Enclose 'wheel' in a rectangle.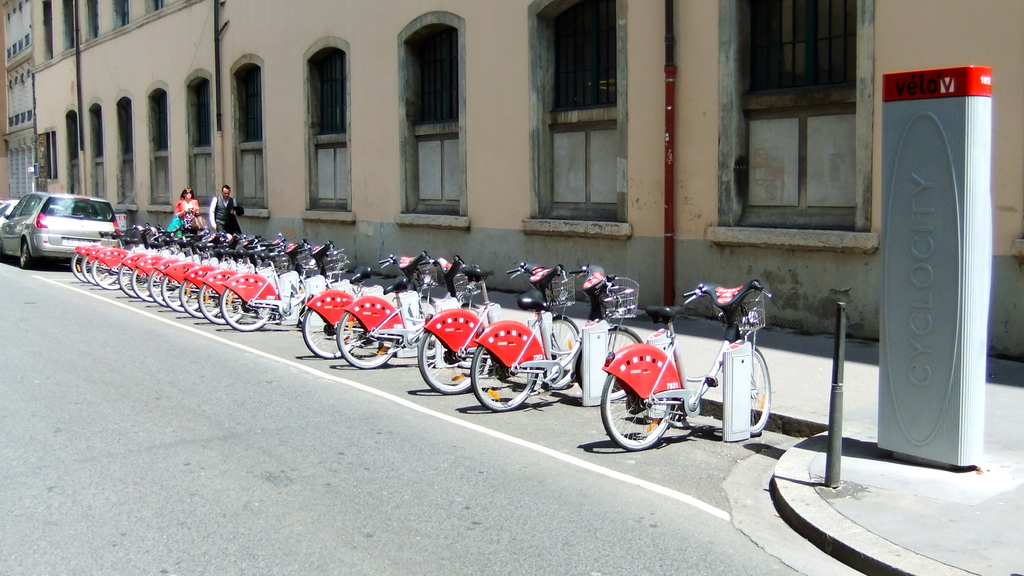
detection(715, 340, 771, 434).
